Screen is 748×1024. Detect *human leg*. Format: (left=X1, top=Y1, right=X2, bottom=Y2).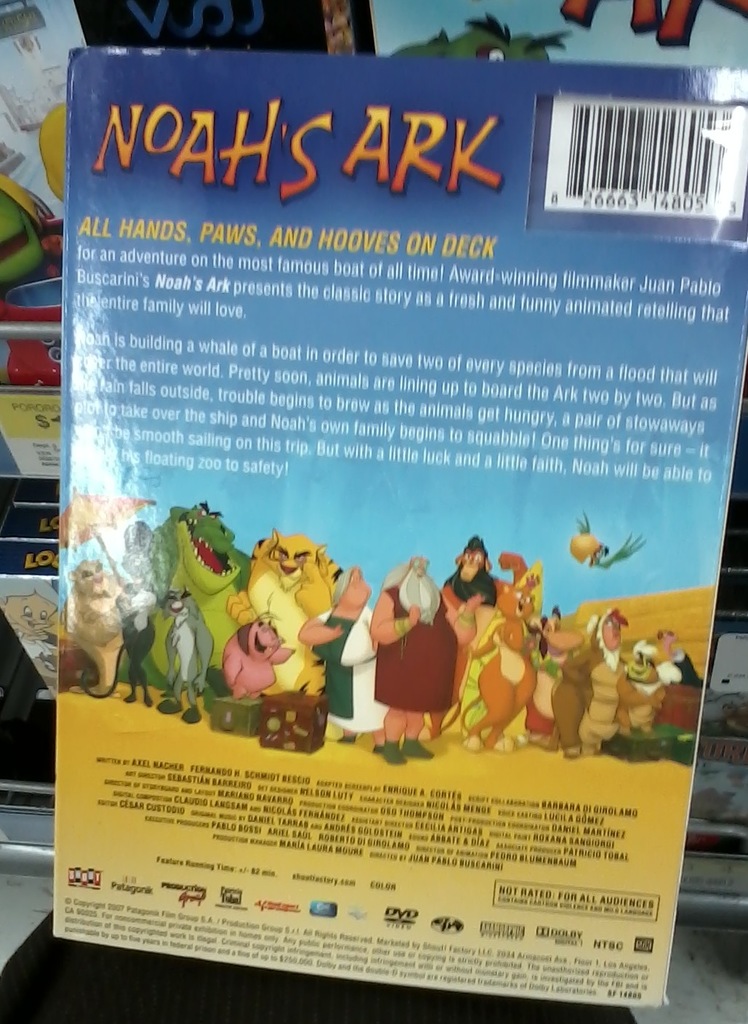
(left=381, top=709, right=411, bottom=767).
